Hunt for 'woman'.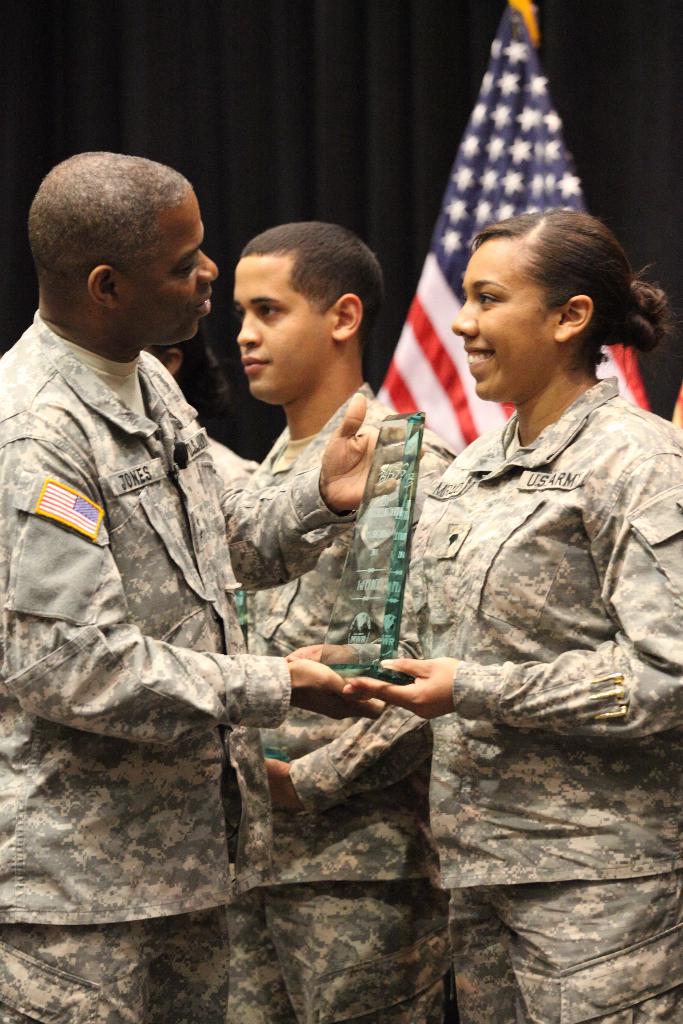
Hunted down at (left=349, top=161, right=656, bottom=930).
